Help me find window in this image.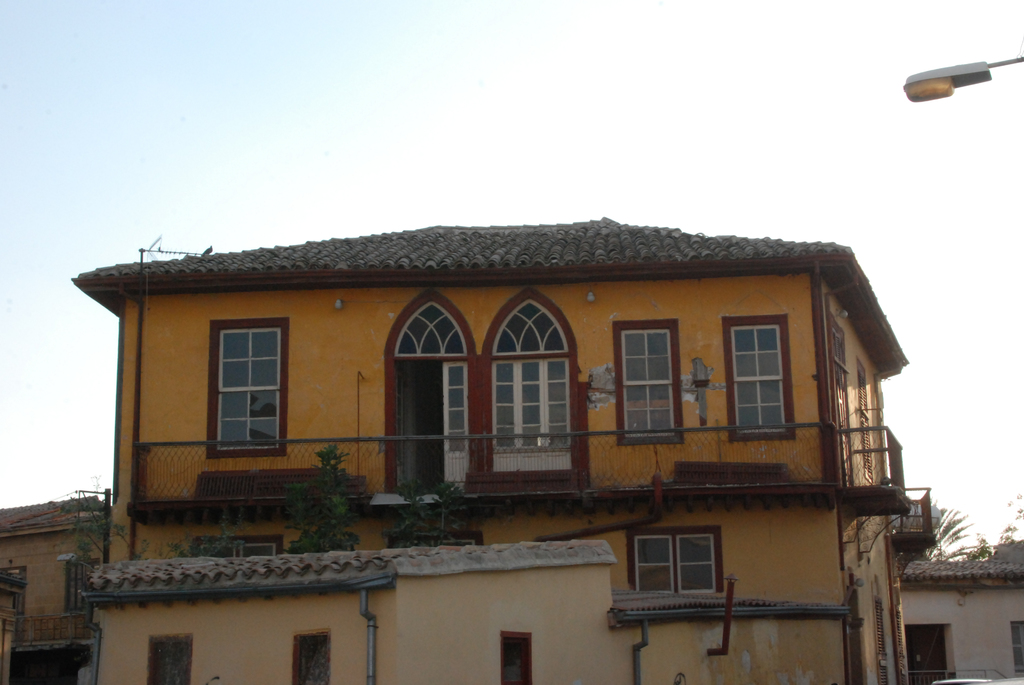
Found it: crop(206, 319, 291, 457).
